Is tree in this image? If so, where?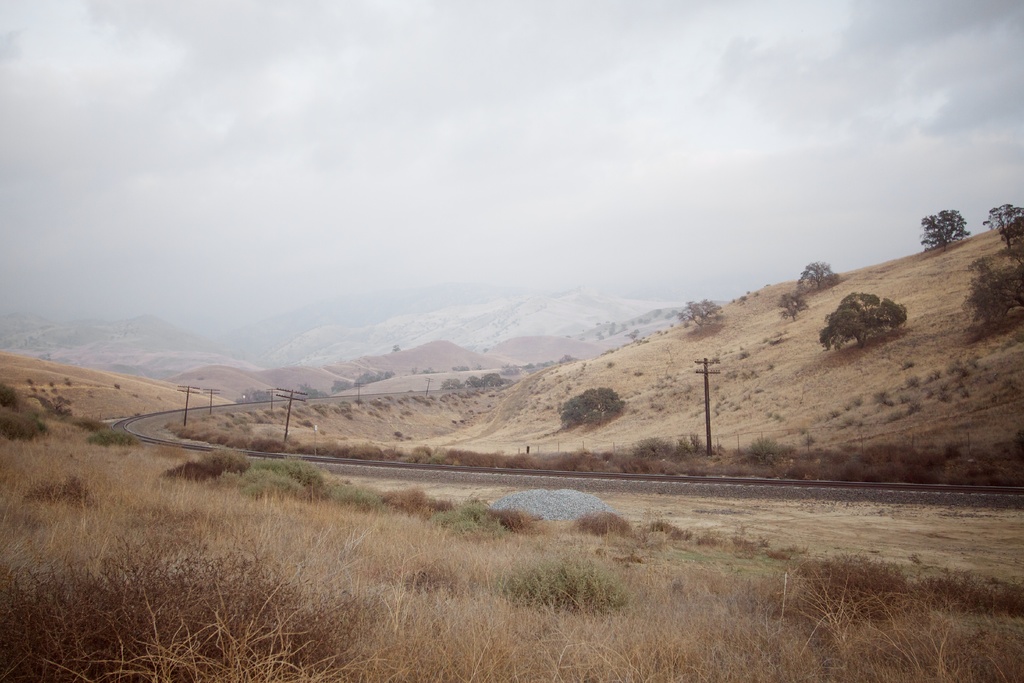
Yes, at locate(630, 318, 637, 327).
